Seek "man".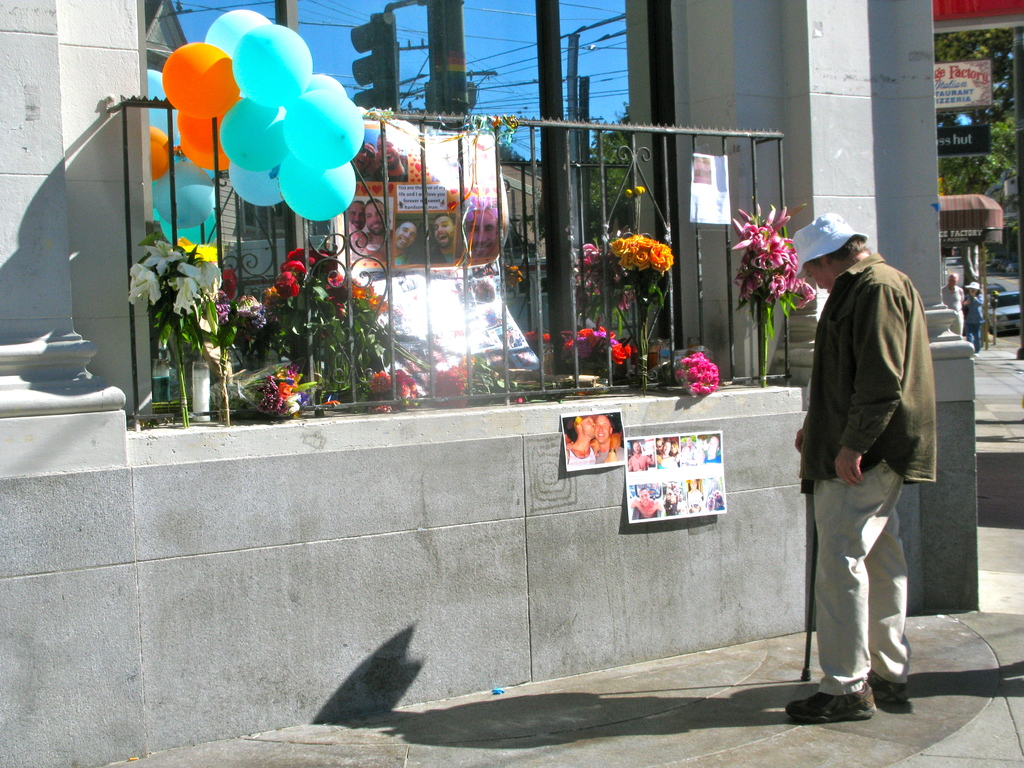
{"left": 374, "top": 132, "right": 410, "bottom": 186}.
